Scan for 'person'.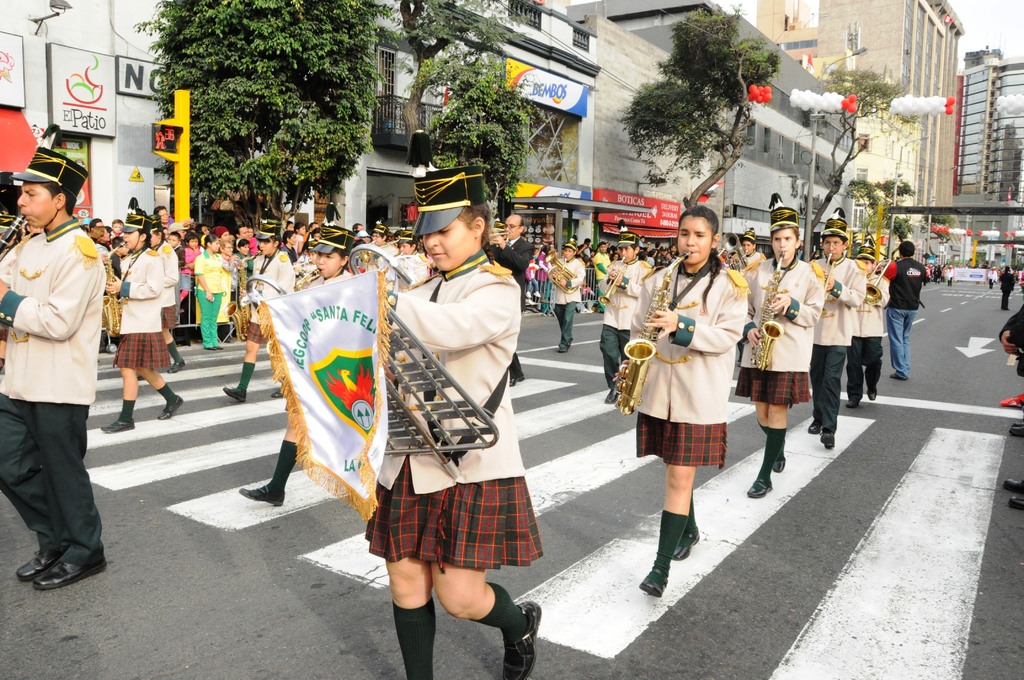
Scan result: 599,210,653,404.
